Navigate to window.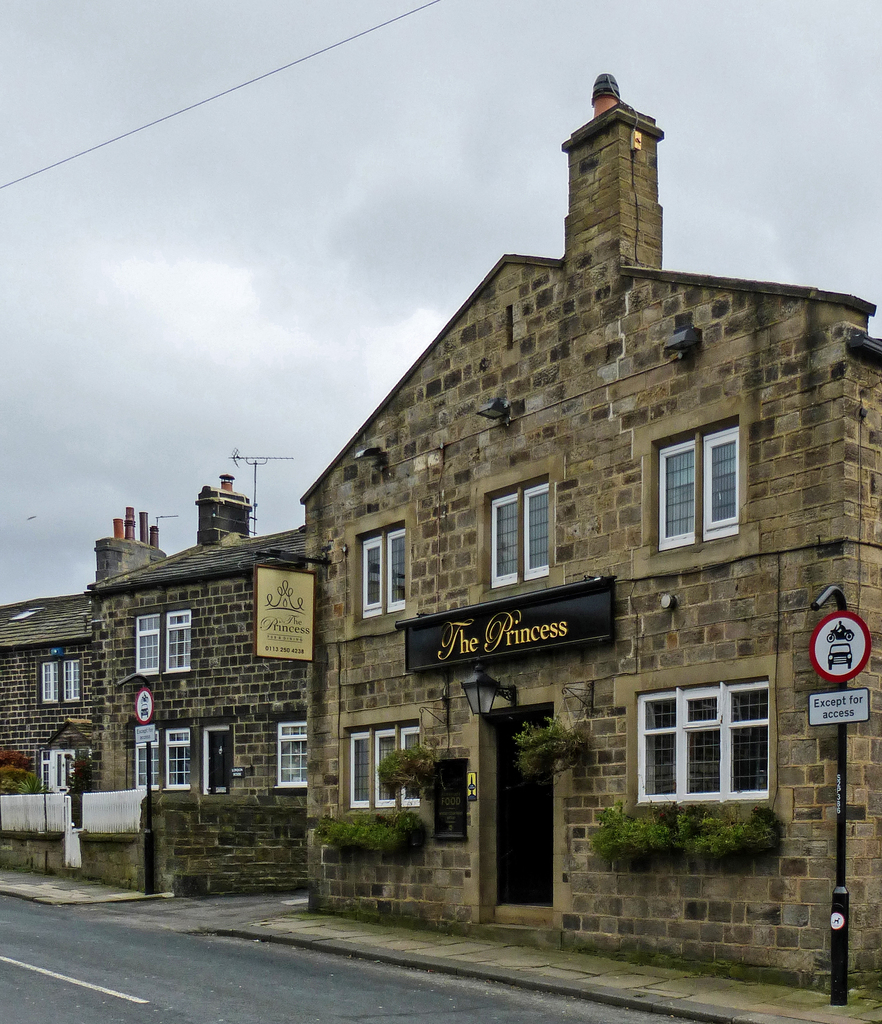
Navigation target: BBox(129, 614, 191, 678).
